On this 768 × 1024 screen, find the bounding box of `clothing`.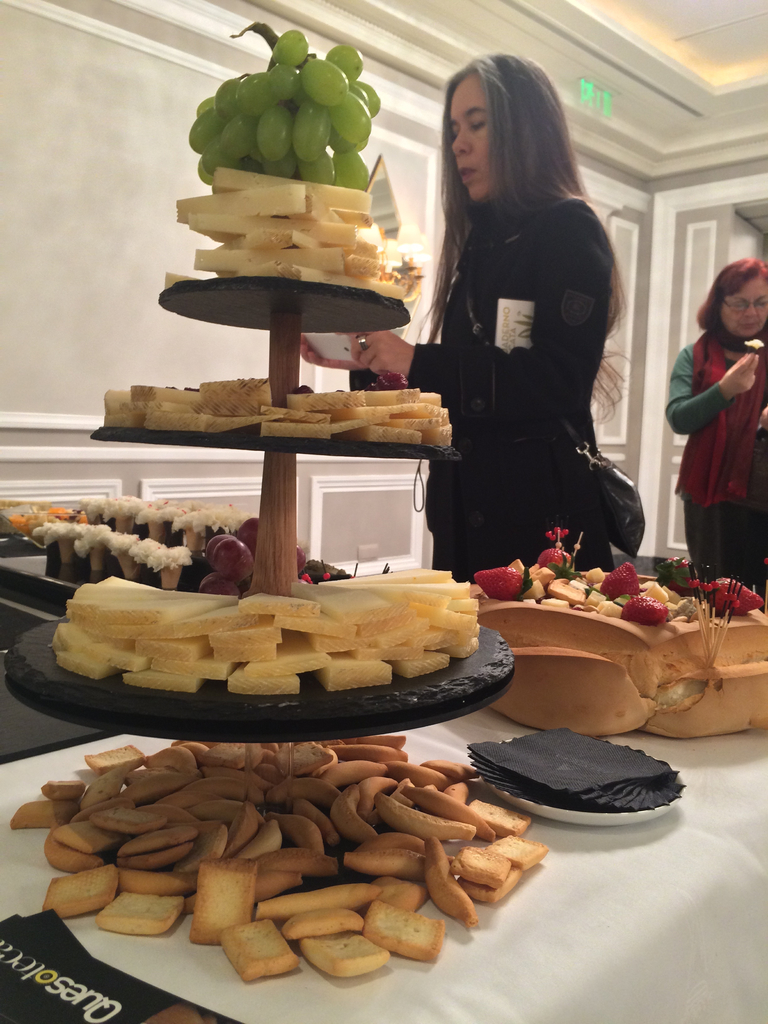
Bounding box: bbox(394, 144, 641, 554).
